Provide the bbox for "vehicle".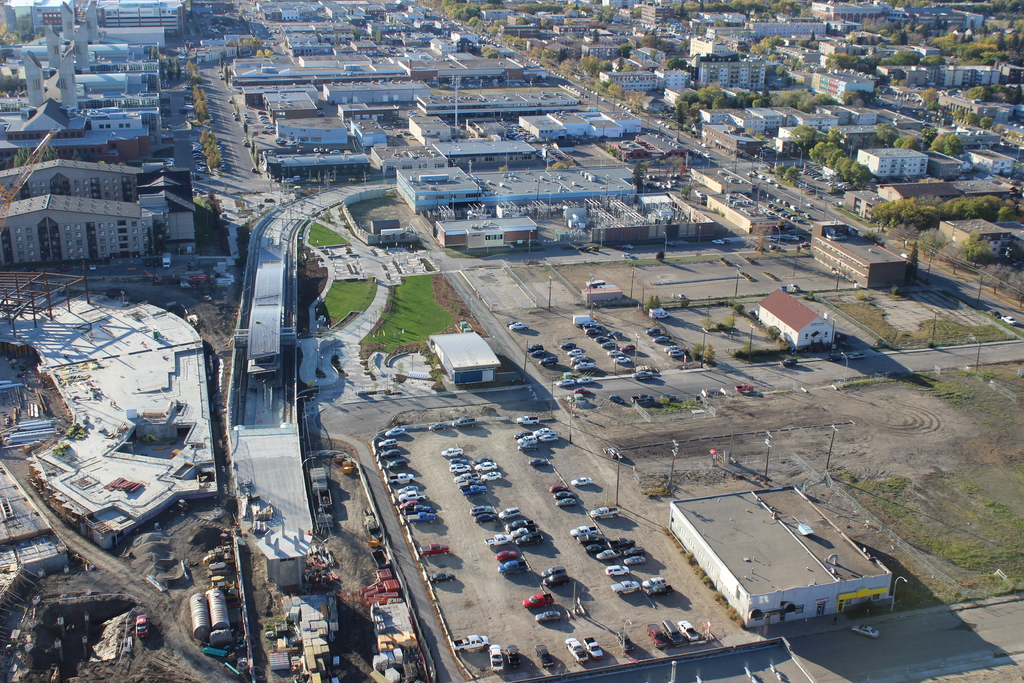
pyautogui.locateOnScreen(579, 386, 590, 394).
